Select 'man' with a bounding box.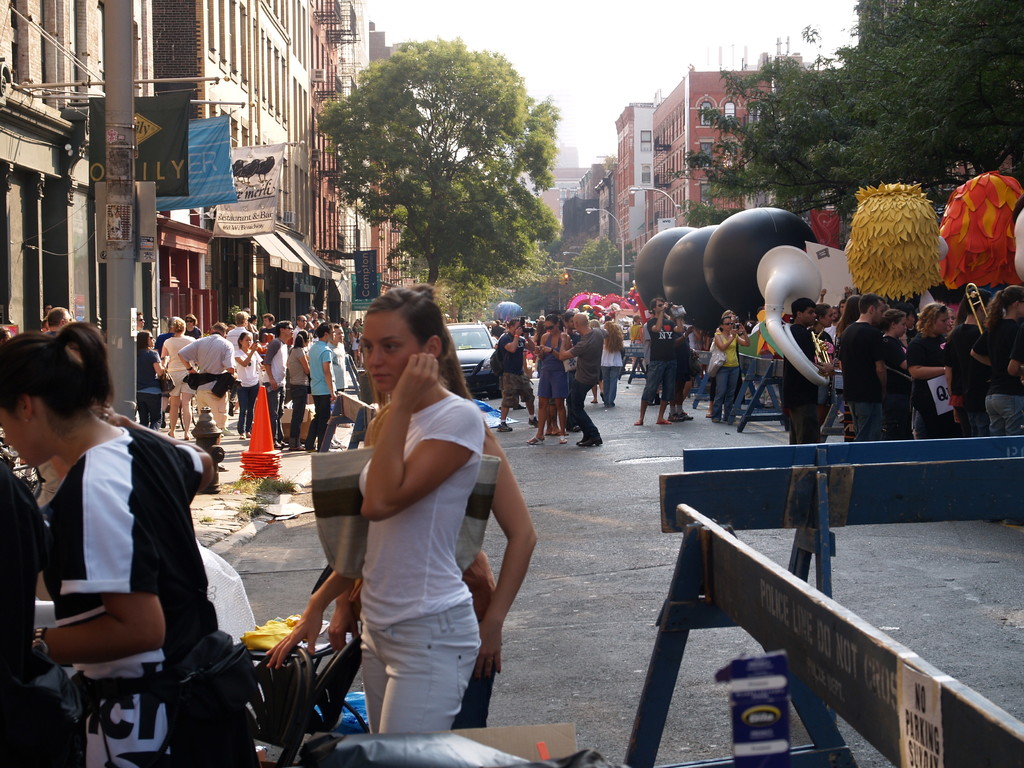
153/316/181/429.
